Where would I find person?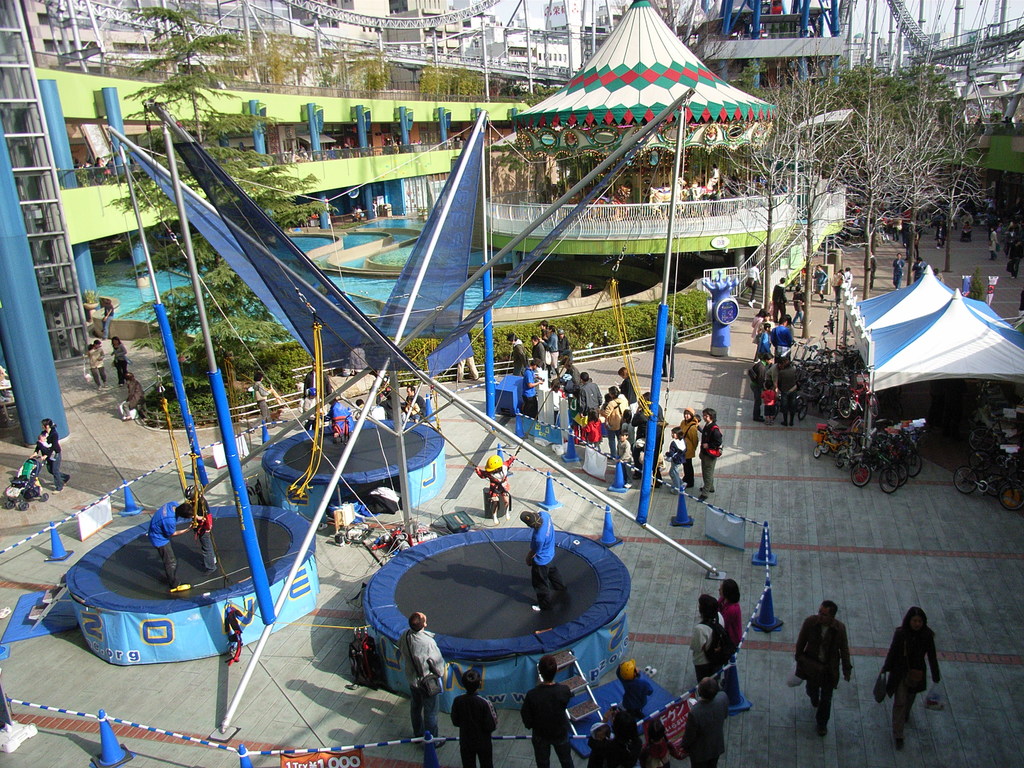
At [812, 598, 869, 737].
